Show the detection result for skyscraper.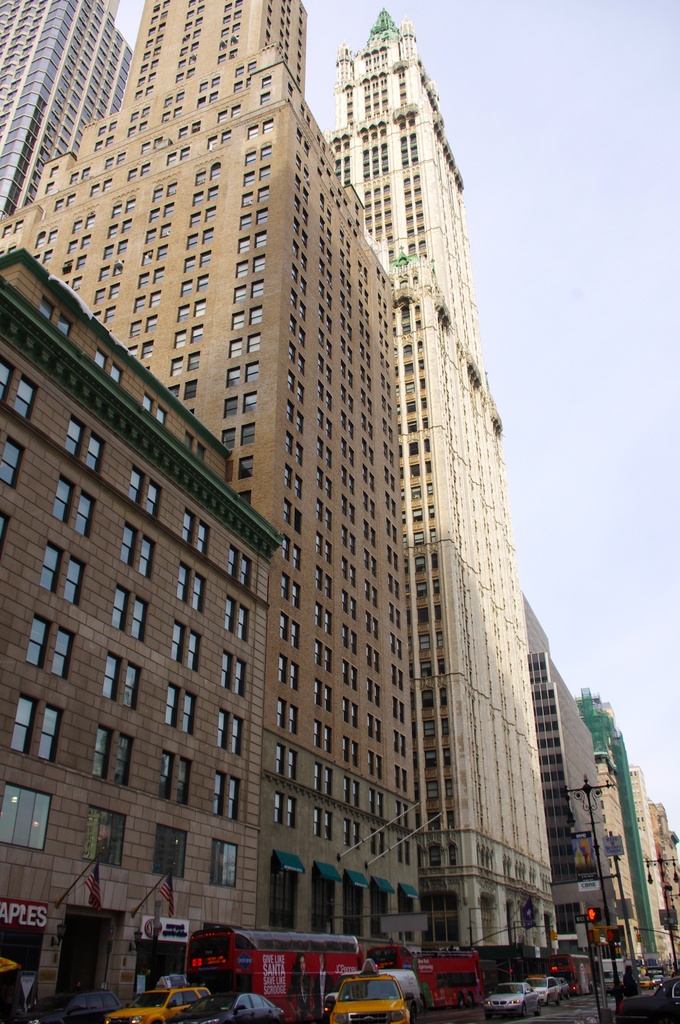
select_region(0, 0, 425, 1017).
